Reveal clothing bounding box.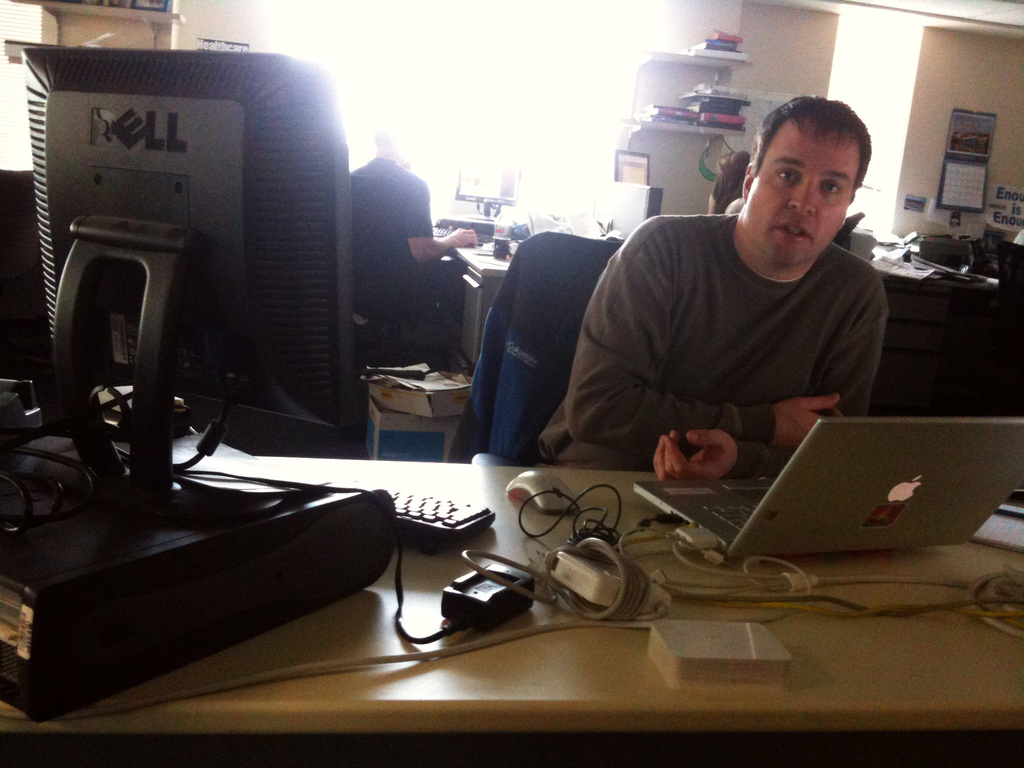
Revealed: BBox(350, 164, 461, 323).
